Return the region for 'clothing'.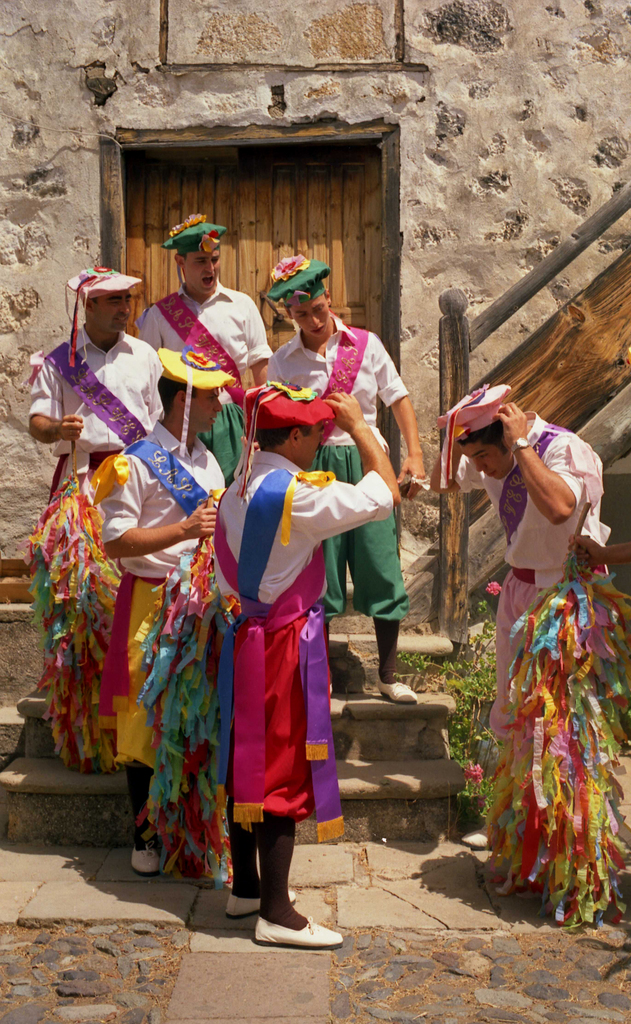
[left=221, top=438, right=385, bottom=825].
